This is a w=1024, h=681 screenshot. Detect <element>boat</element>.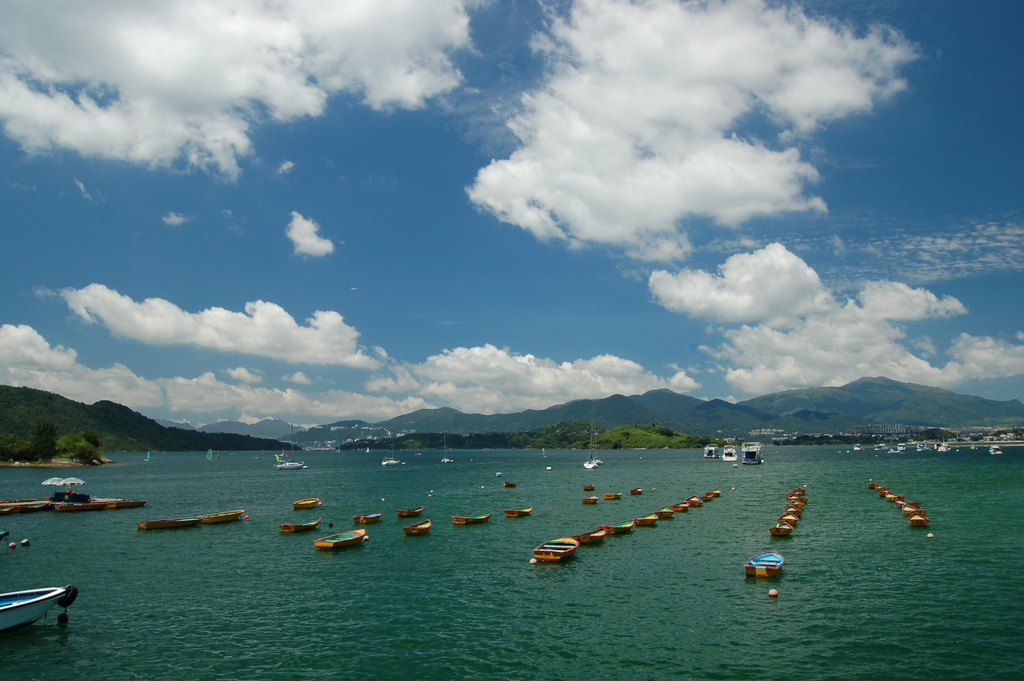
Rect(634, 492, 645, 494).
